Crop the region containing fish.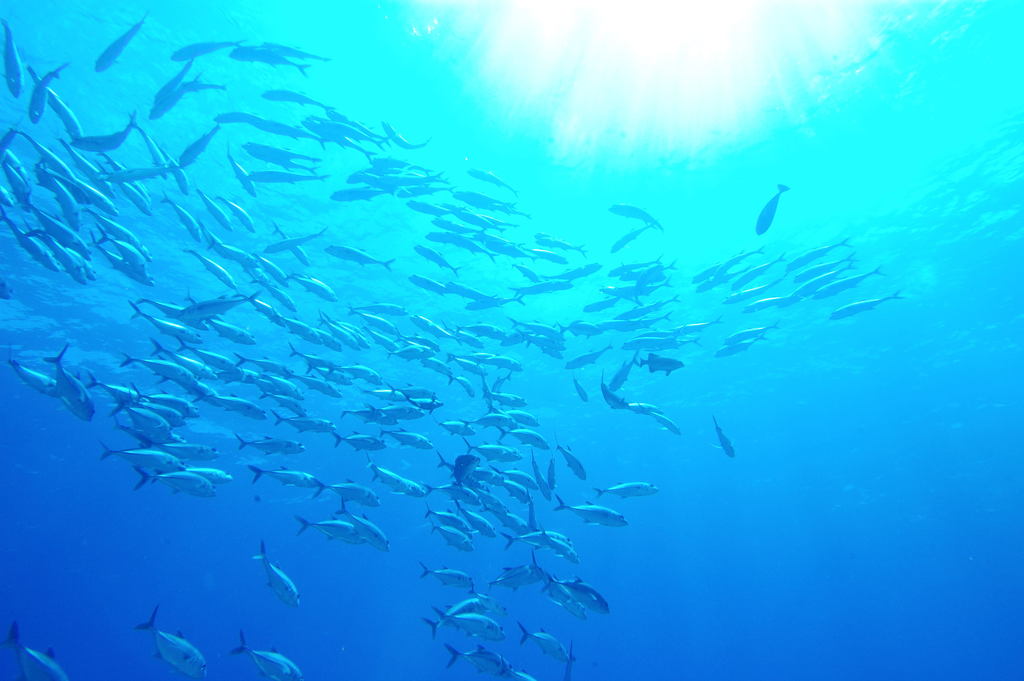
Crop region: 155/56/195/102.
